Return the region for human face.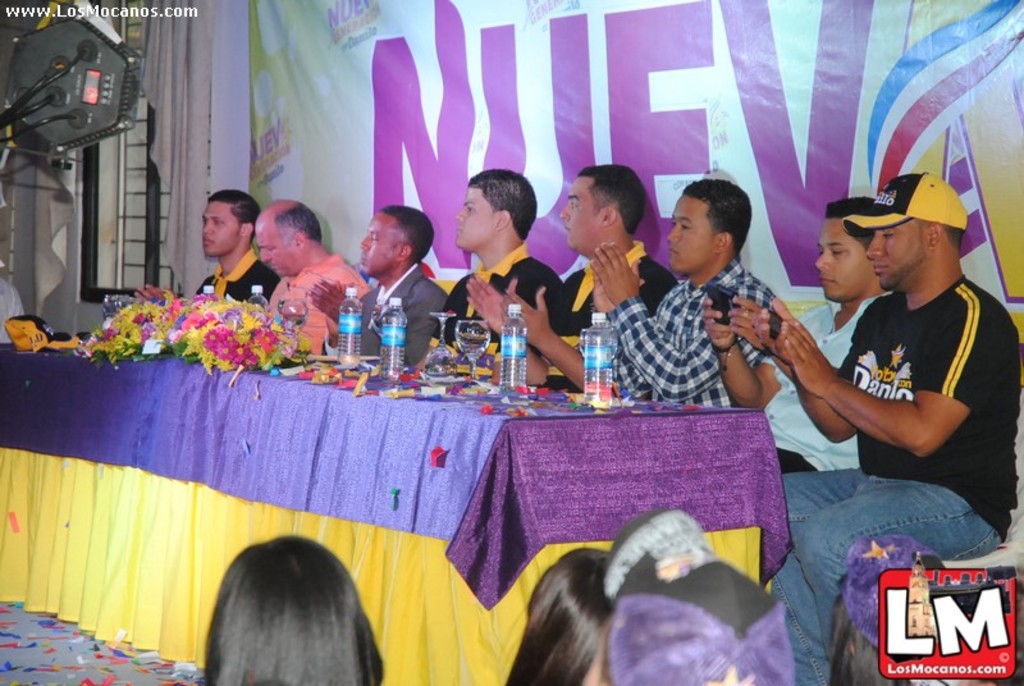
l=815, t=216, r=874, b=302.
